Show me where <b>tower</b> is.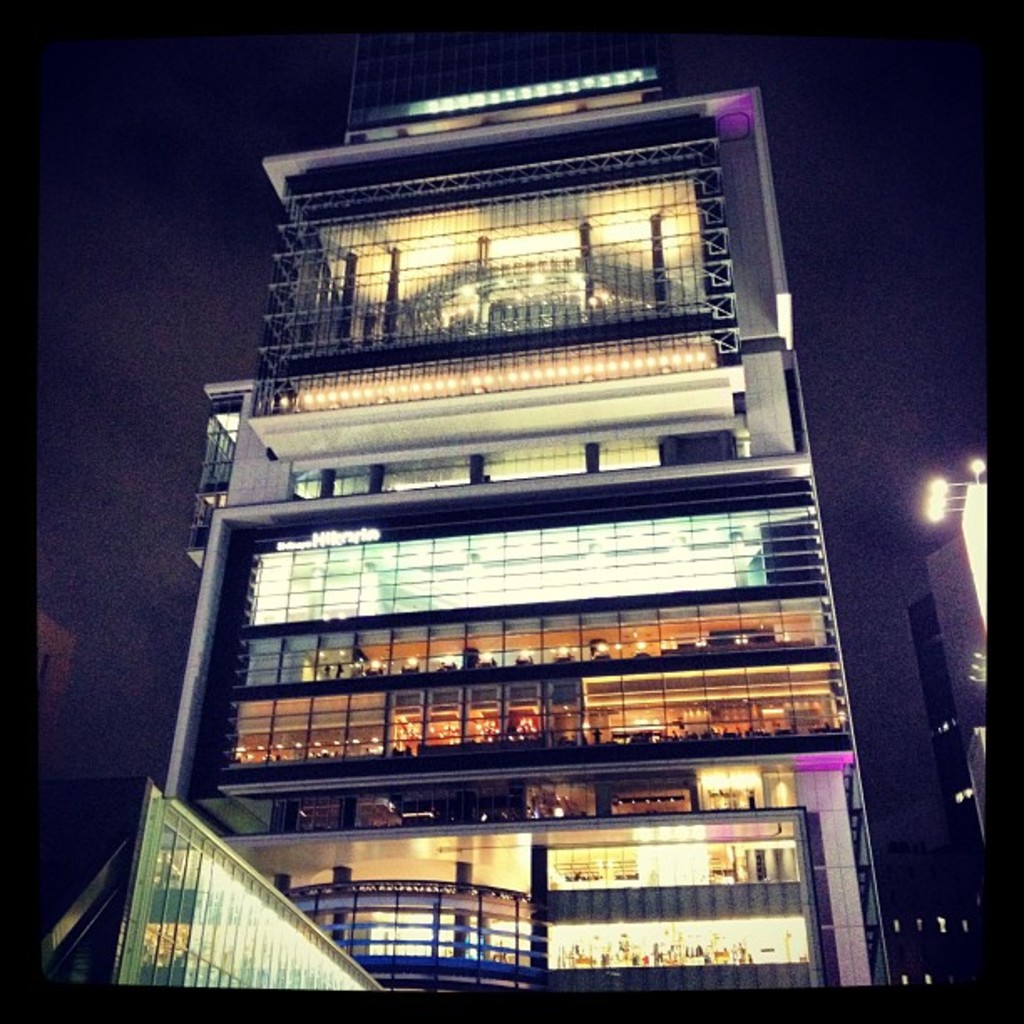
<b>tower</b> is at left=137, top=13, right=904, bottom=1022.
